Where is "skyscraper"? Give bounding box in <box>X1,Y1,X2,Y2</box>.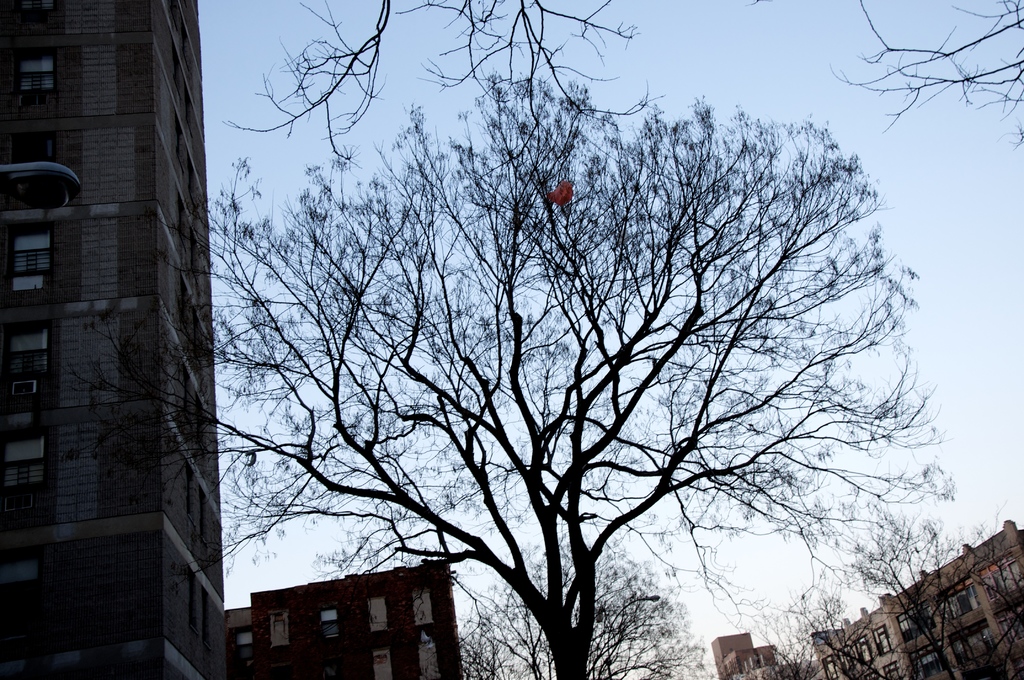
<box>0,0,232,679</box>.
